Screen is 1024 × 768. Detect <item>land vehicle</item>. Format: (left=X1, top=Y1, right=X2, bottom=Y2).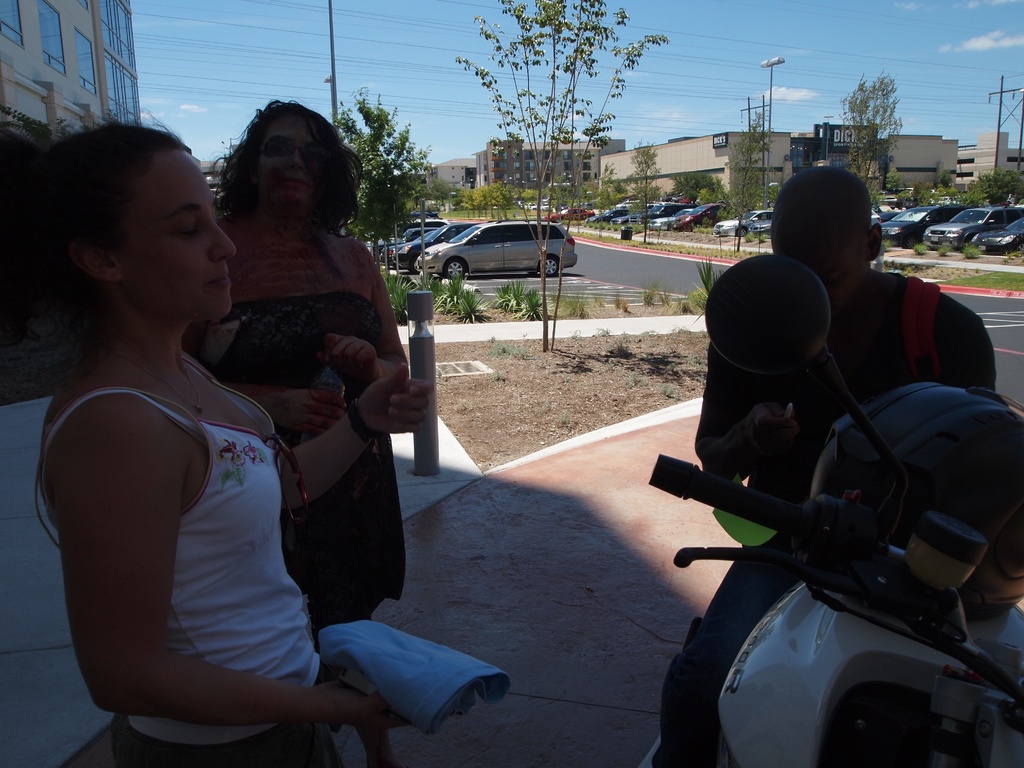
(left=615, top=197, right=640, bottom=207).
